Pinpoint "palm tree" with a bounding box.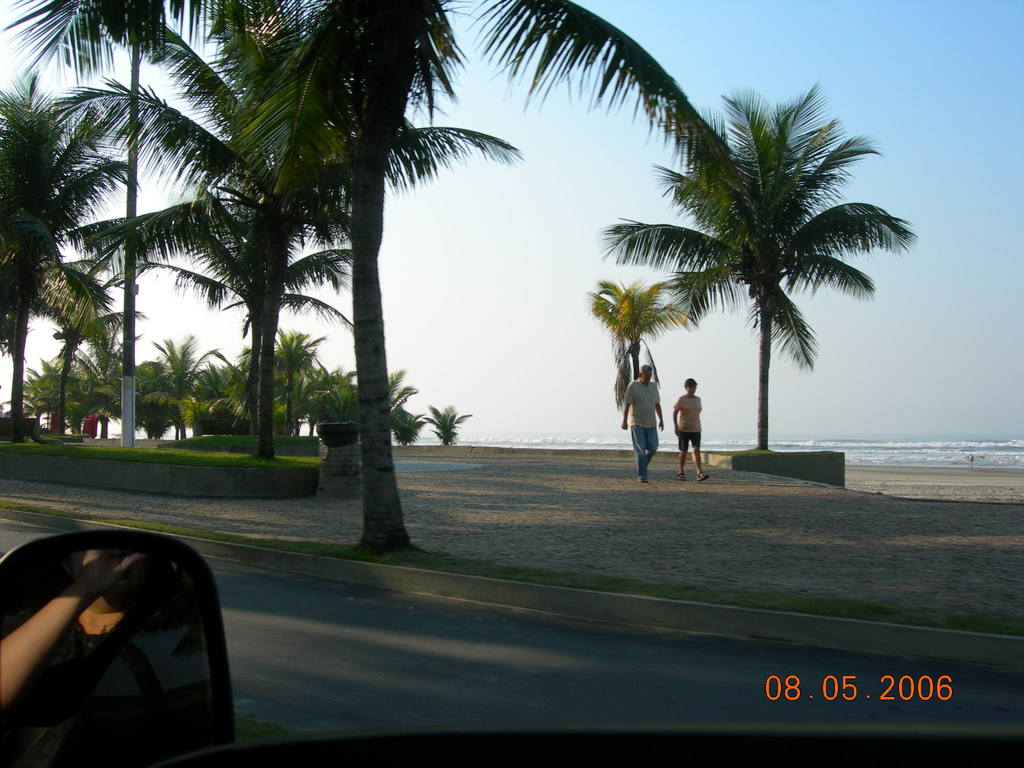
rect(96, 0, 483, 540).
